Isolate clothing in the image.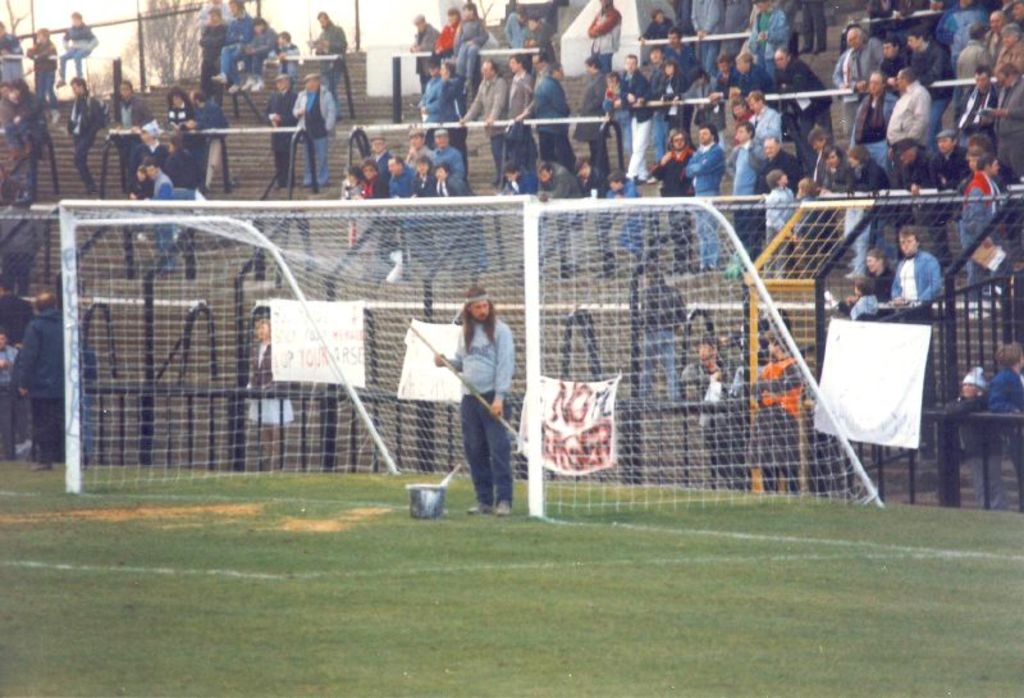
Isolated region: bbox=[141, 175, 182, 273].
